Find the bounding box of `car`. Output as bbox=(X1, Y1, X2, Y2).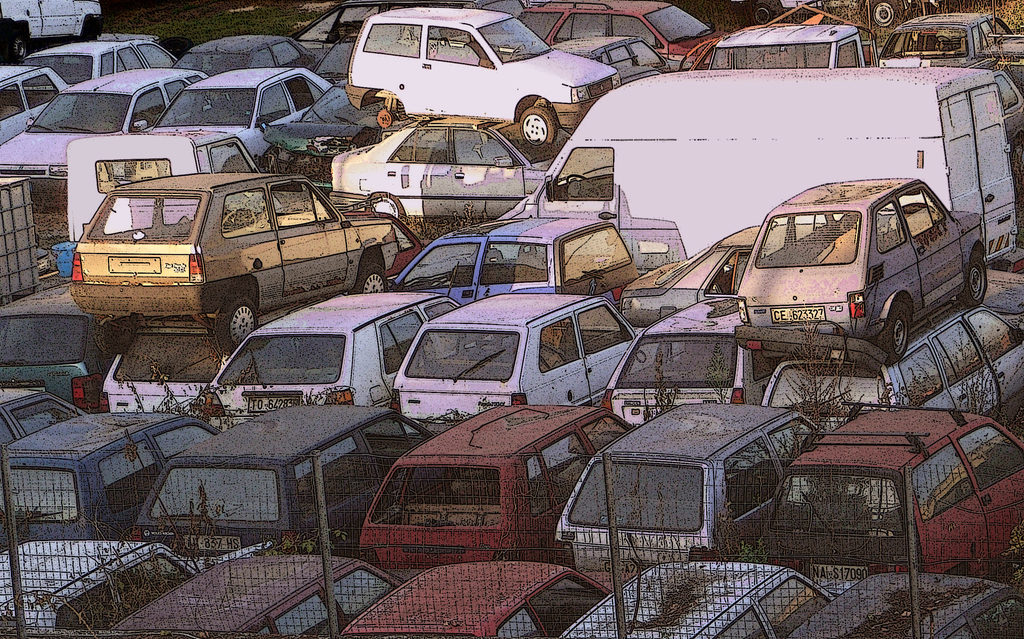
bbox=(756, 566, 1023, 638).
